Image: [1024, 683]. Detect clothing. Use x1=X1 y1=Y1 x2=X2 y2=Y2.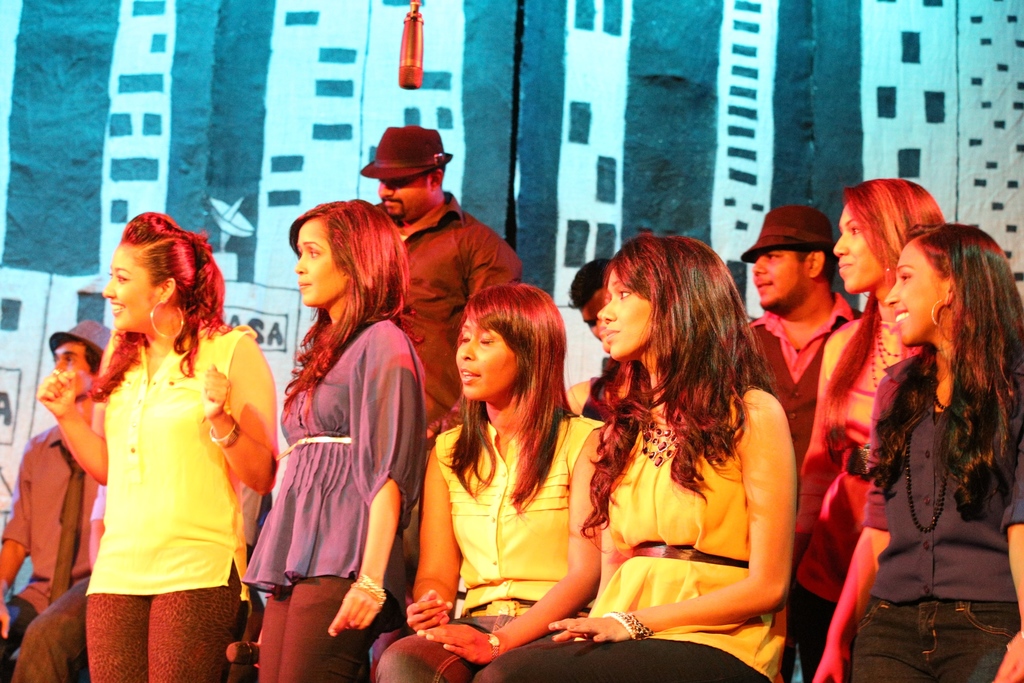
x1=358 y1=189 x2=540 y2=522.
